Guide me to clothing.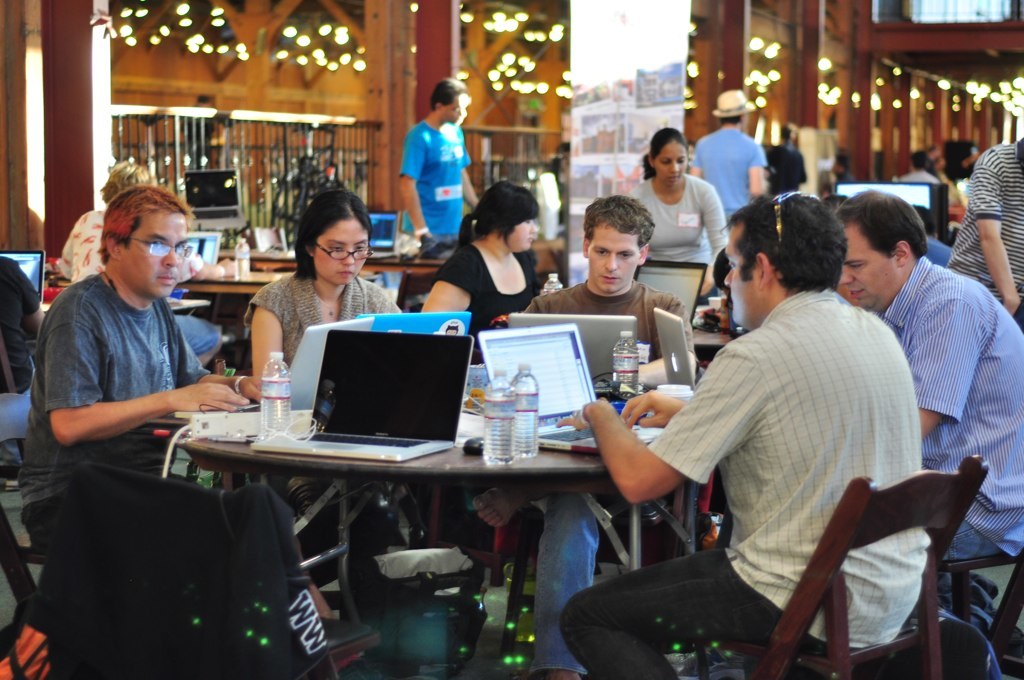
Guidance: box(767, 141, 812, 196).
